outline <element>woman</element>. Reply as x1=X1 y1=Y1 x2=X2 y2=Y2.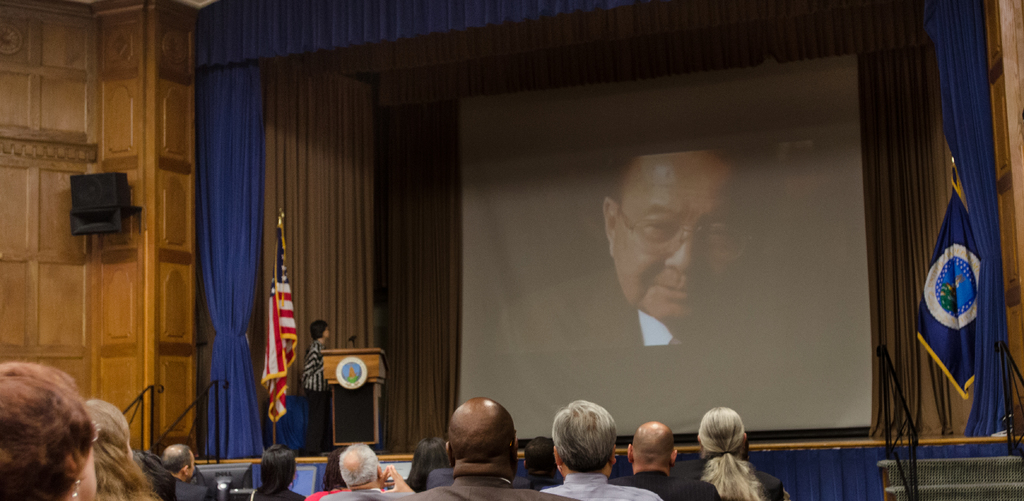
x1=0 y1=361 x2=109 y2=500.
